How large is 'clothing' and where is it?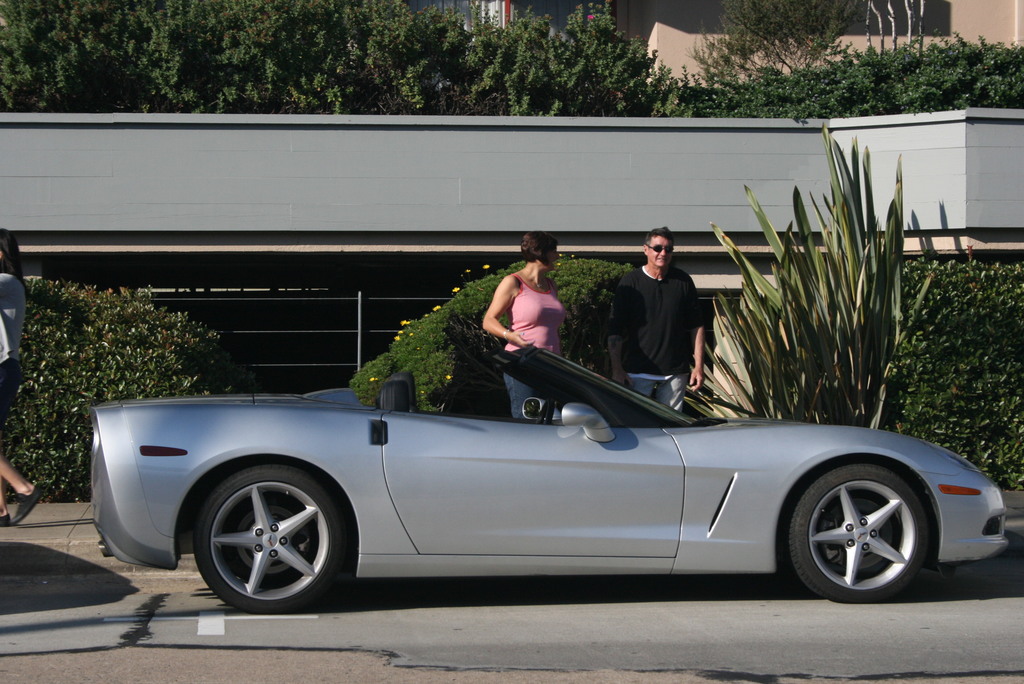
Bounding box: <box>611,243,722,395</box>.
